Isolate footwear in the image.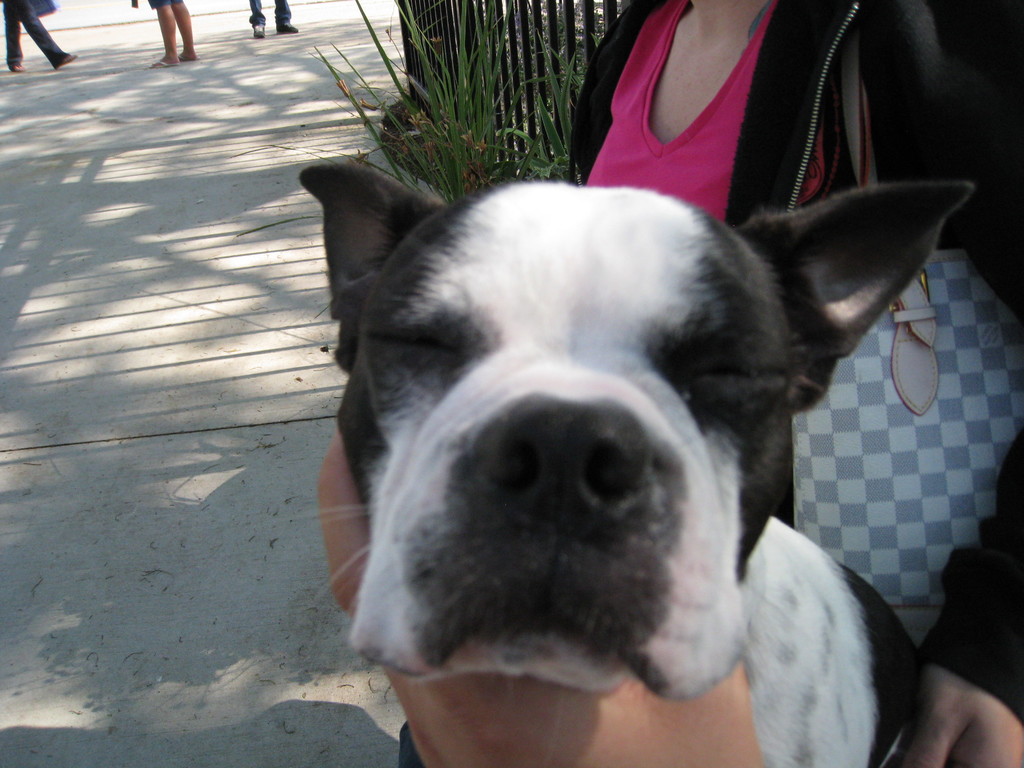
Isolated region: region(255, 19, 273, 36).
